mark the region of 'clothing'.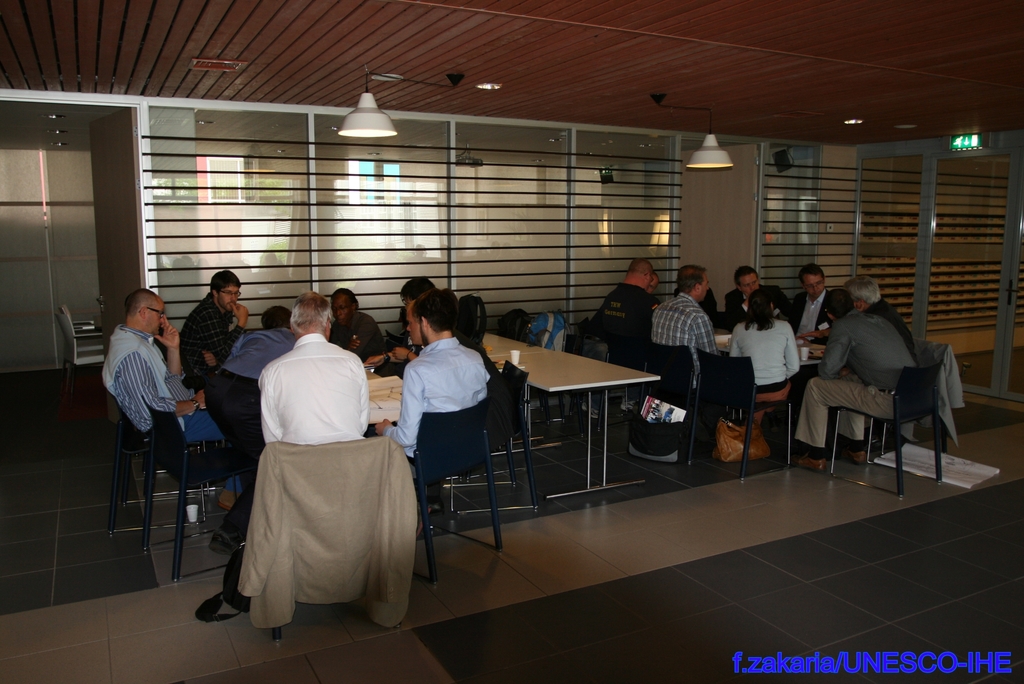
Region: <region>380, 342, 490, 478</region>.
